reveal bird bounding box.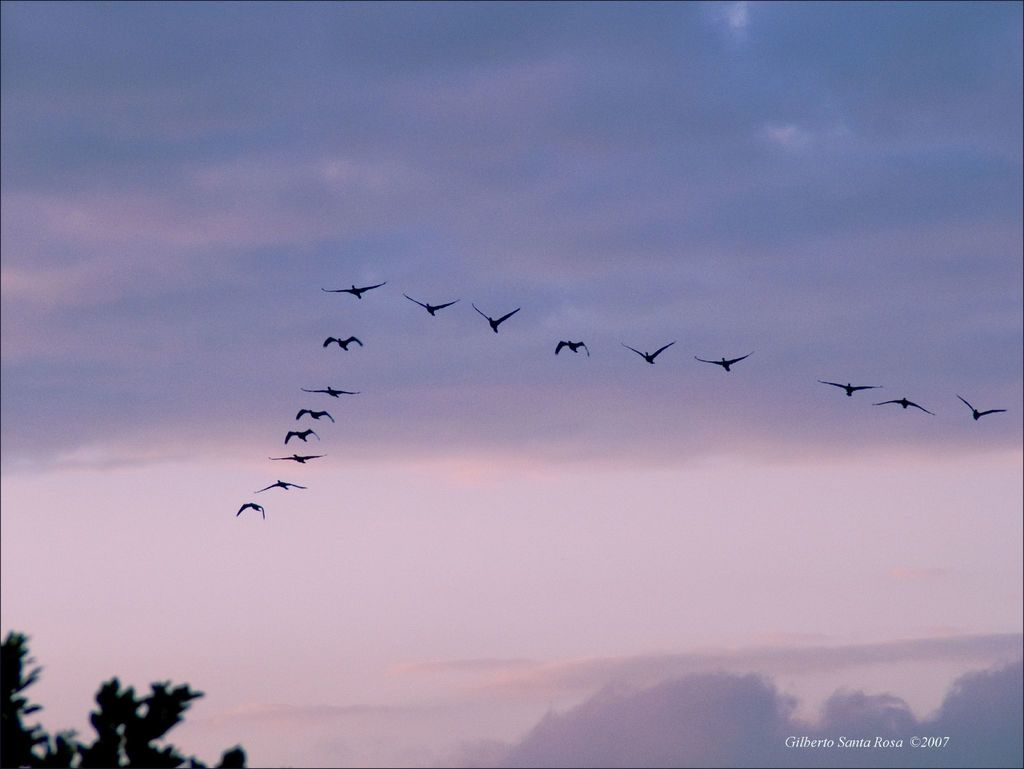
Revealed: [x1=693, y1=350, x2=754, y2=373].
